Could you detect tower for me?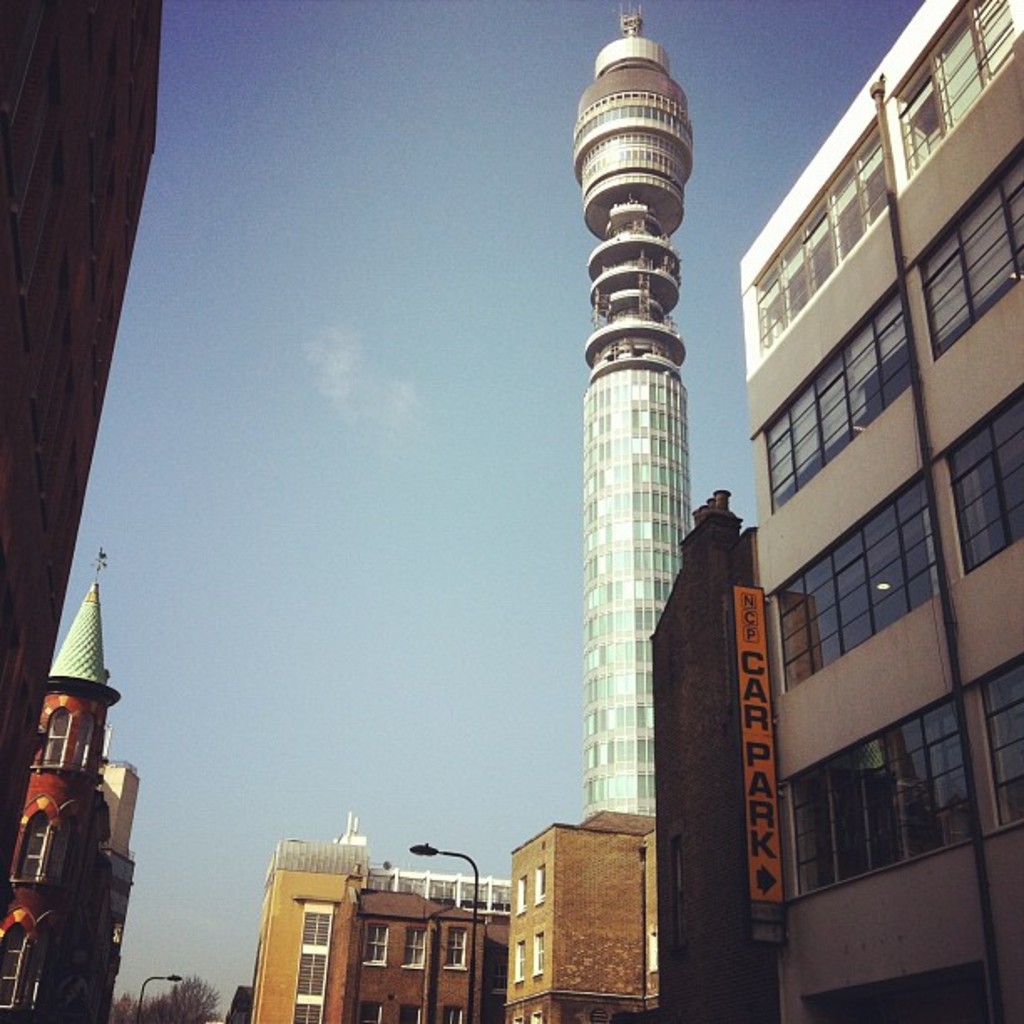
Detection result: BBox(335, 867, 505, 1022).
